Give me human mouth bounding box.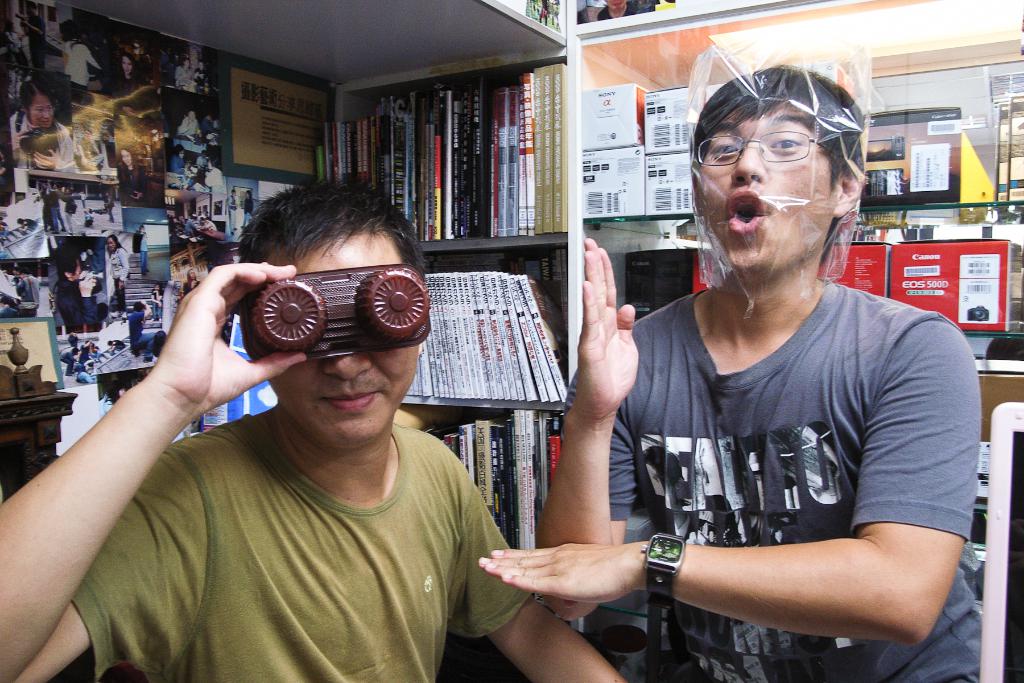
(x1=315, y1=387, x2=385, y2=418).
